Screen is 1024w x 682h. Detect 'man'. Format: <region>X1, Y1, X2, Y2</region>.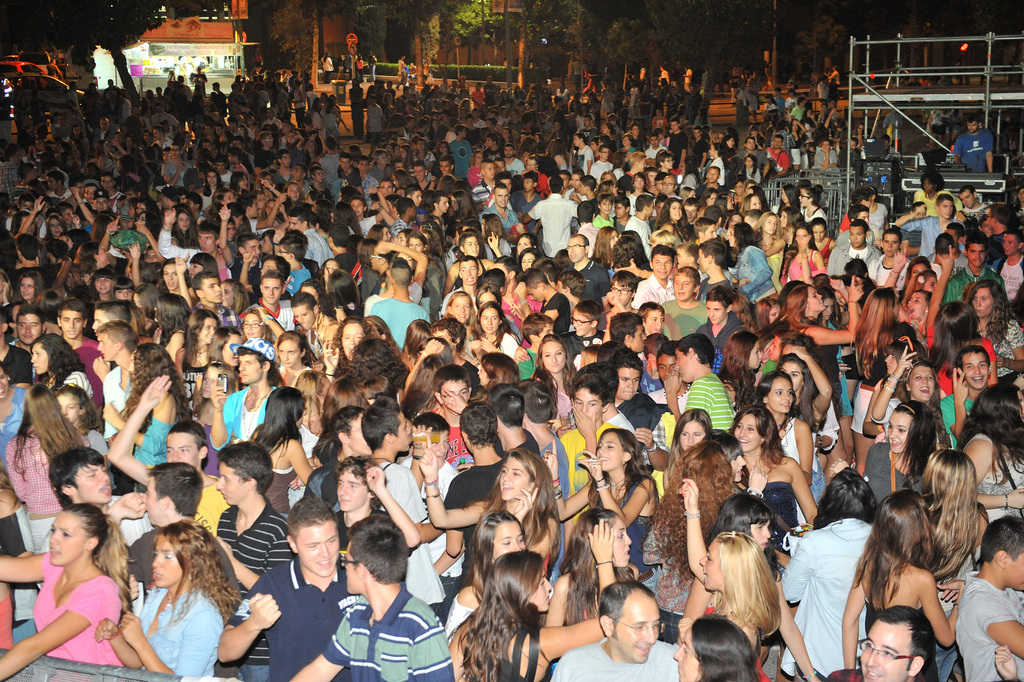
<region>241, 501, 362, 680</region>.
